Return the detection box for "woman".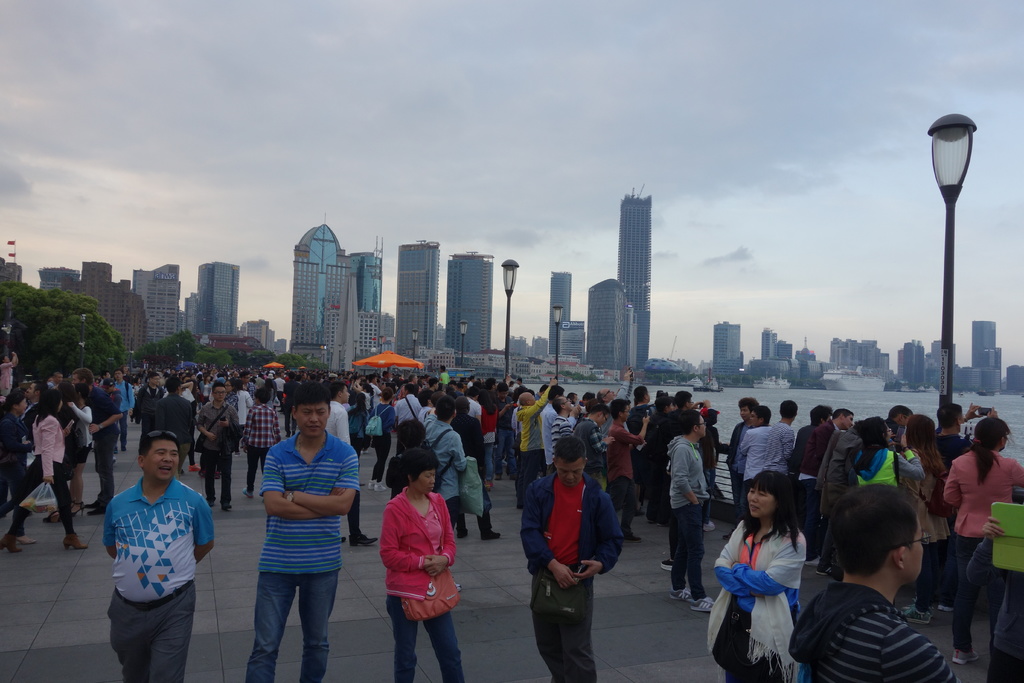
[x1=0, y1=388, x2=91, y2=557].
